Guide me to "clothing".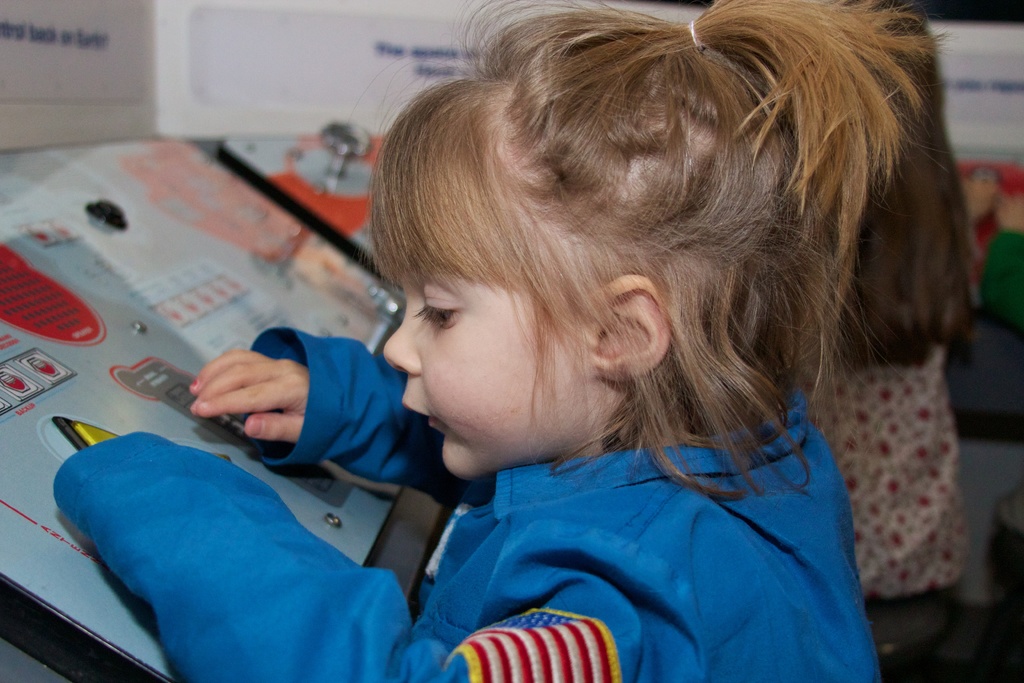
Guidance: 48 333 880 682.
